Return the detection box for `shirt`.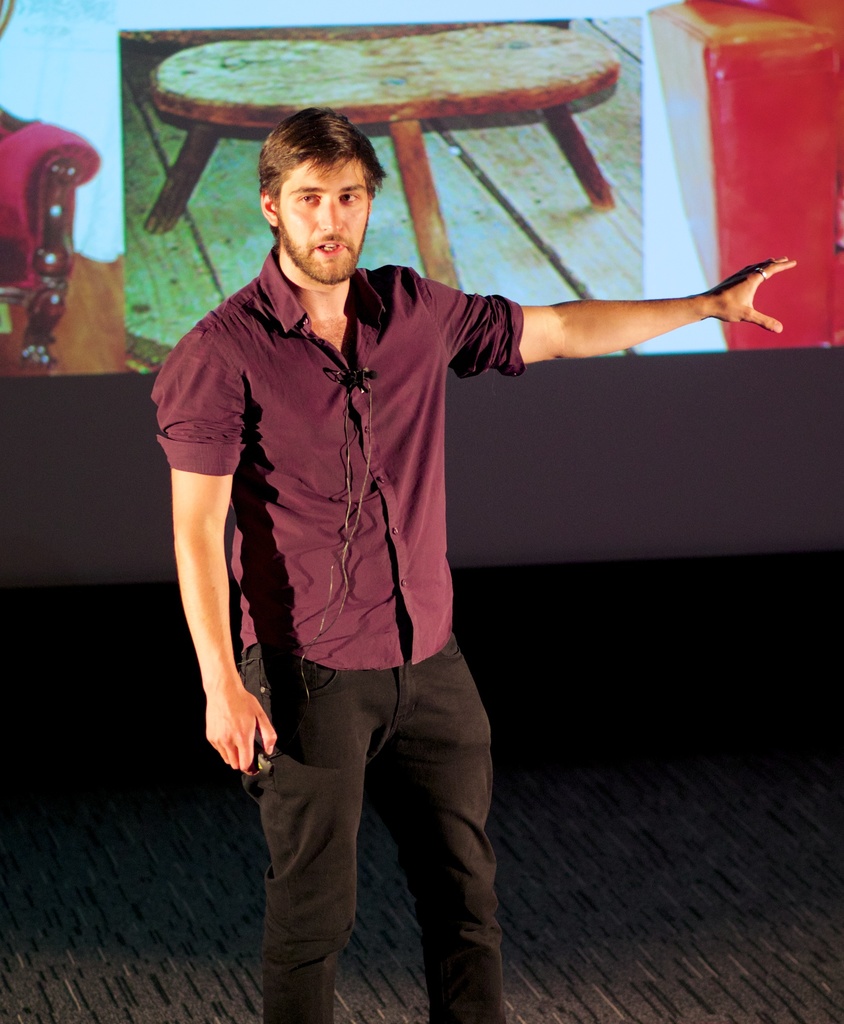
151/241/533/666.
